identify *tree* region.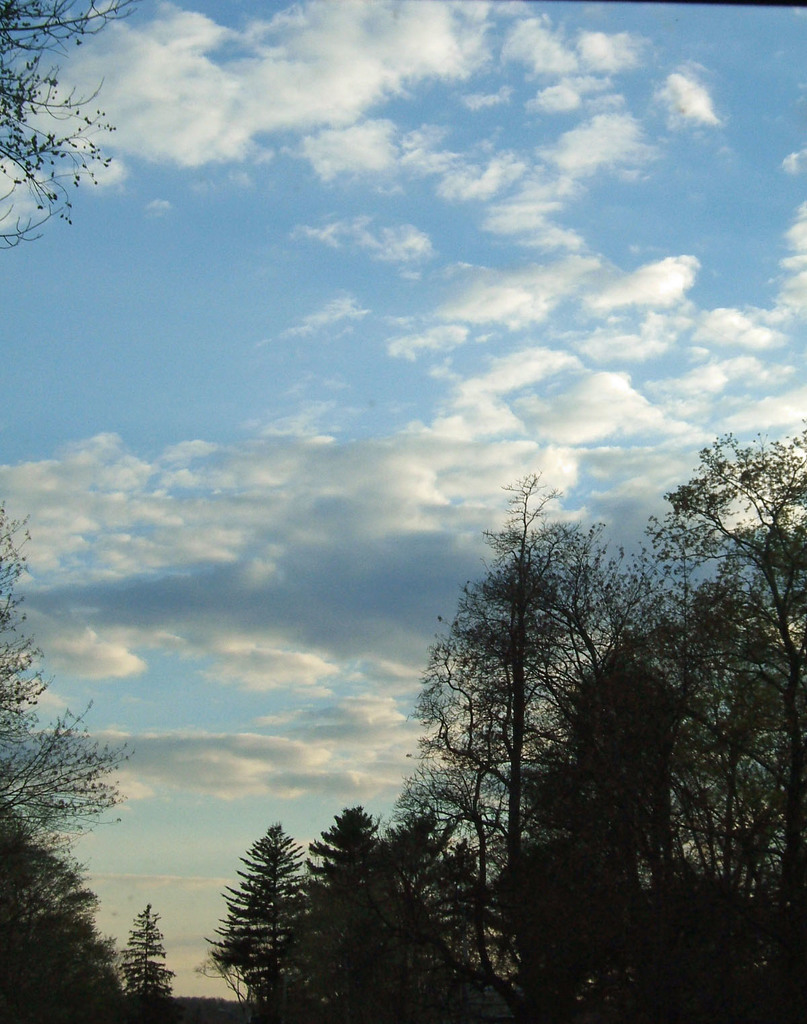
Region: <bbox>385, 480, 655, 1023</bbox>.
